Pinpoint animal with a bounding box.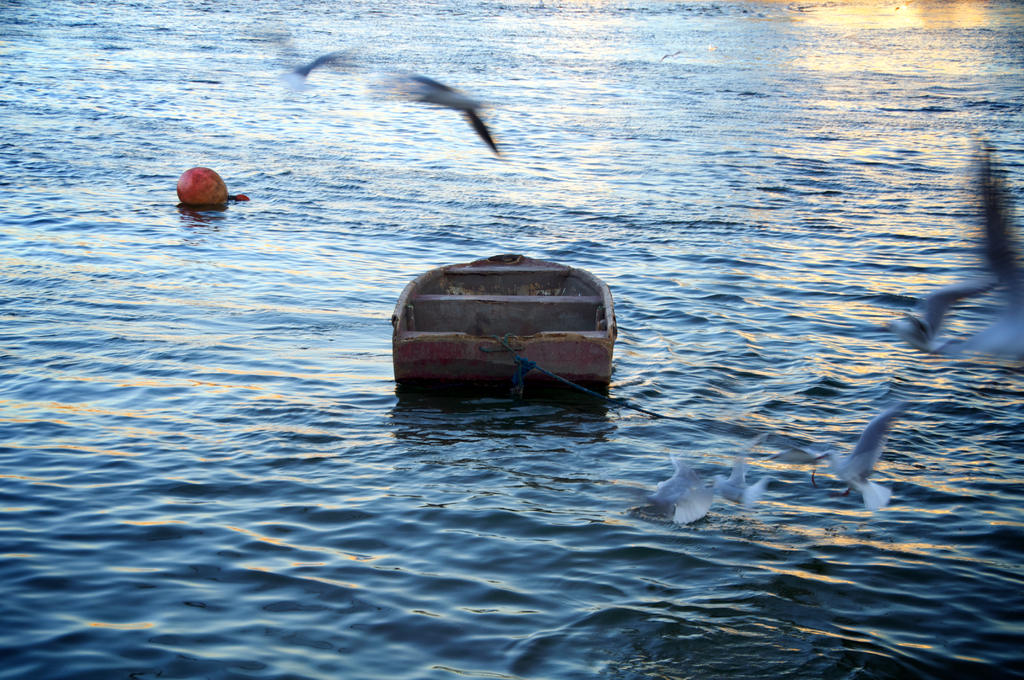
408/67/504/161.
